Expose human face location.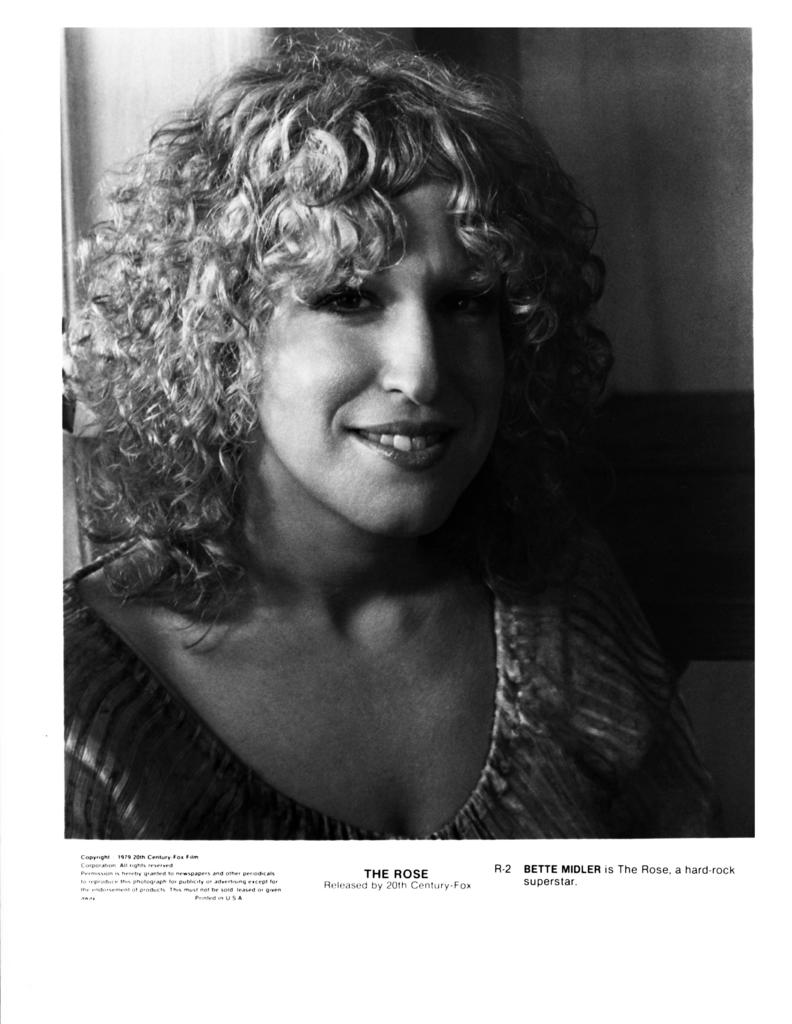
Exposed at bbox=[255, 187, 517, 535].
